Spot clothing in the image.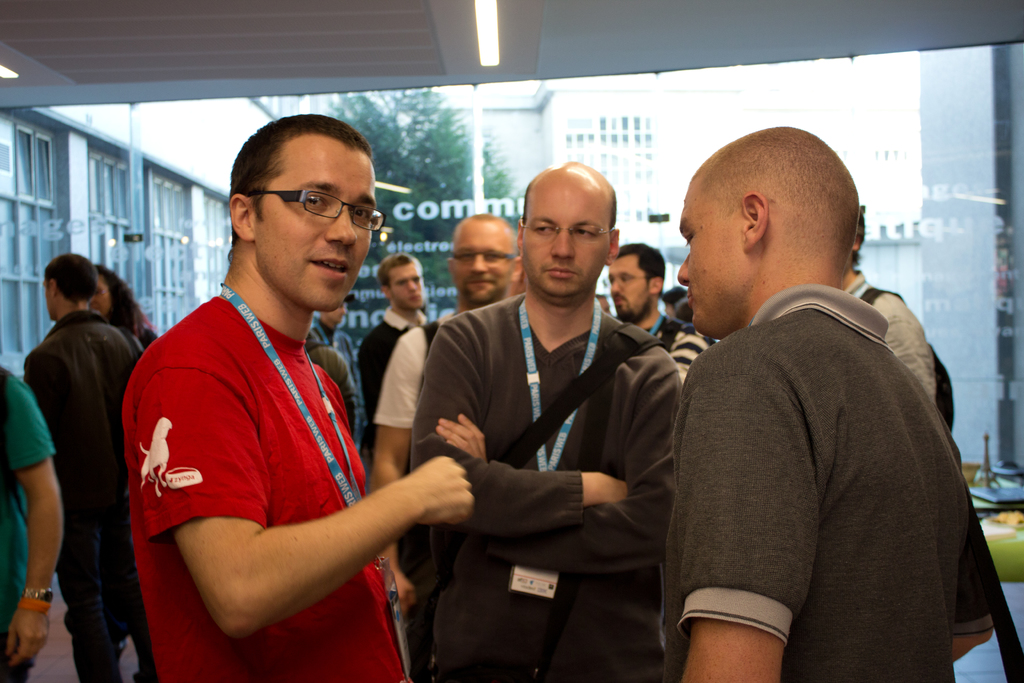
clothing found at 0/368/65/678.
